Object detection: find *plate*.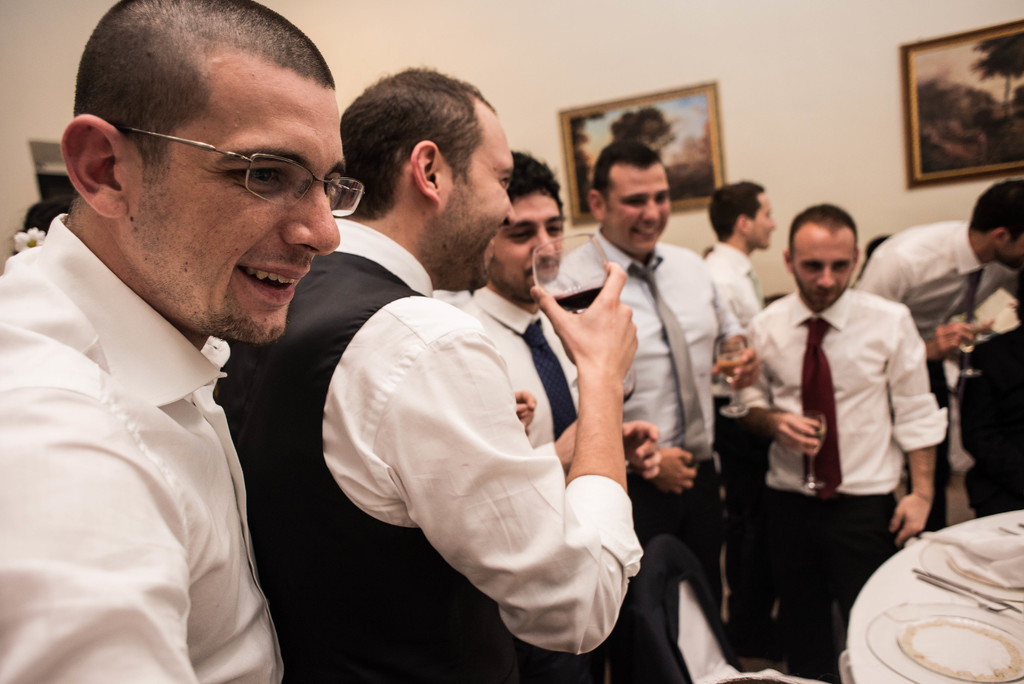
box=[867, 601, 1023, 683].
